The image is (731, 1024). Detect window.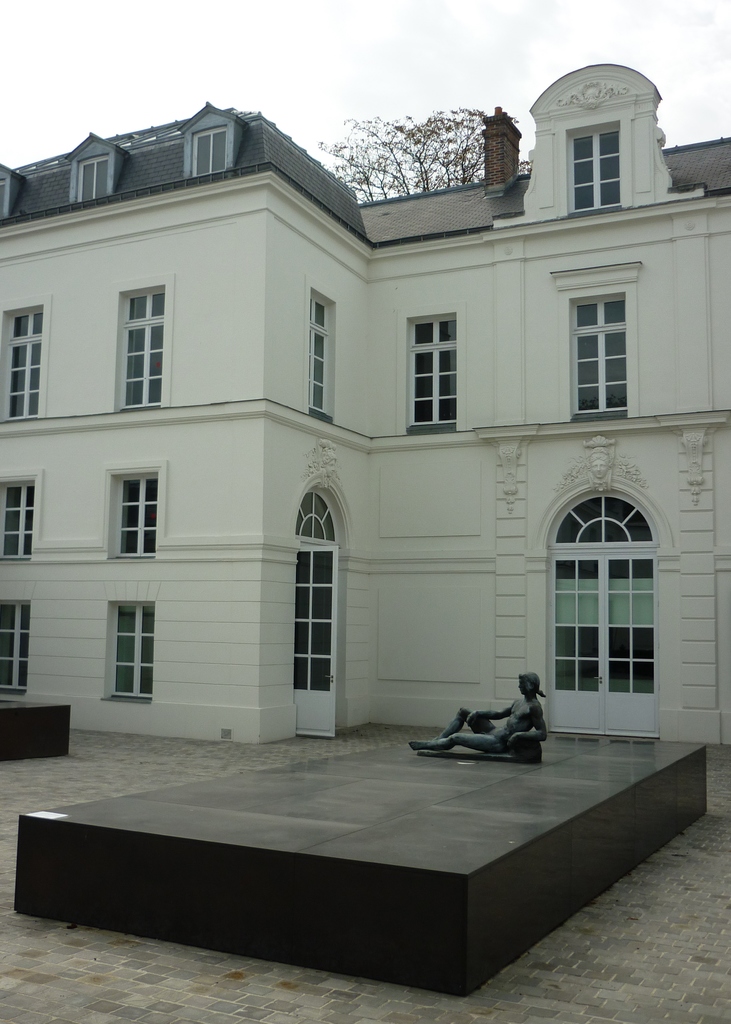
Detection: 173,101,247,185.
